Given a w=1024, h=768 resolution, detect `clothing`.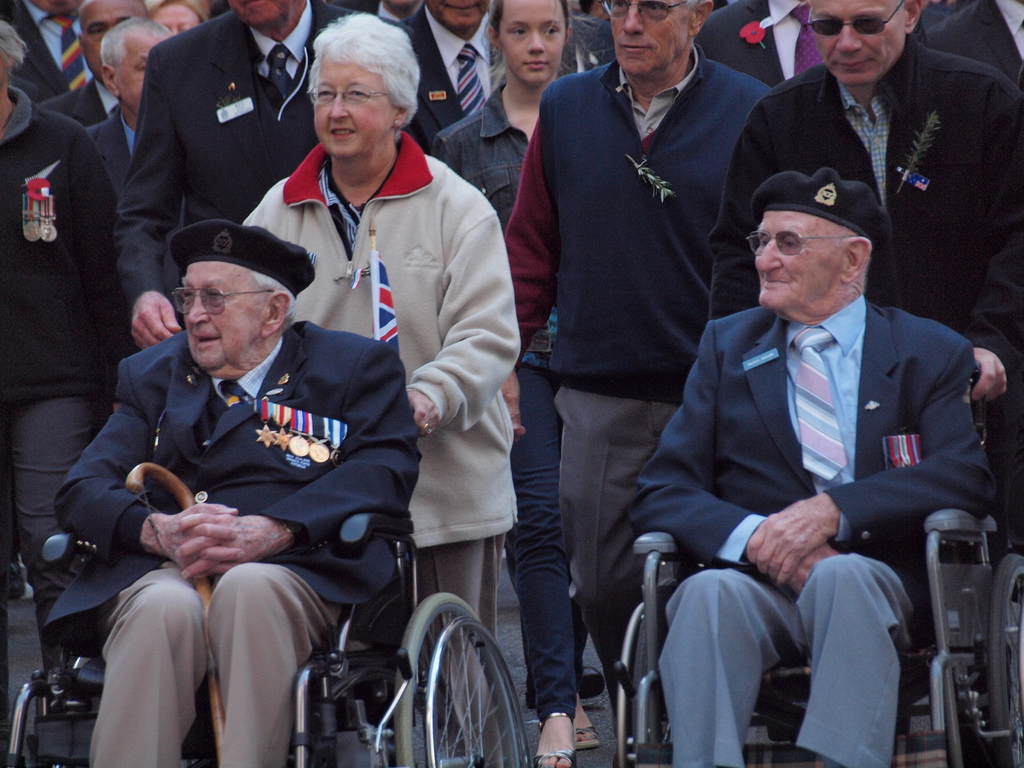
700/53/1023/573.
